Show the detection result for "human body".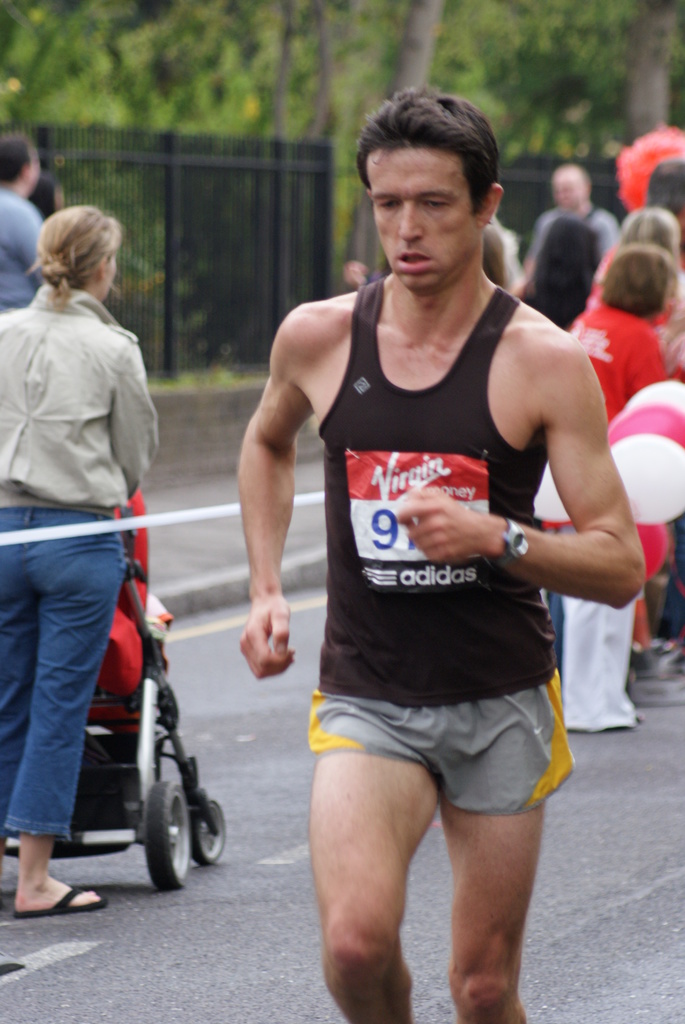
x1=274, y1=129, x2=603, y2=972.
